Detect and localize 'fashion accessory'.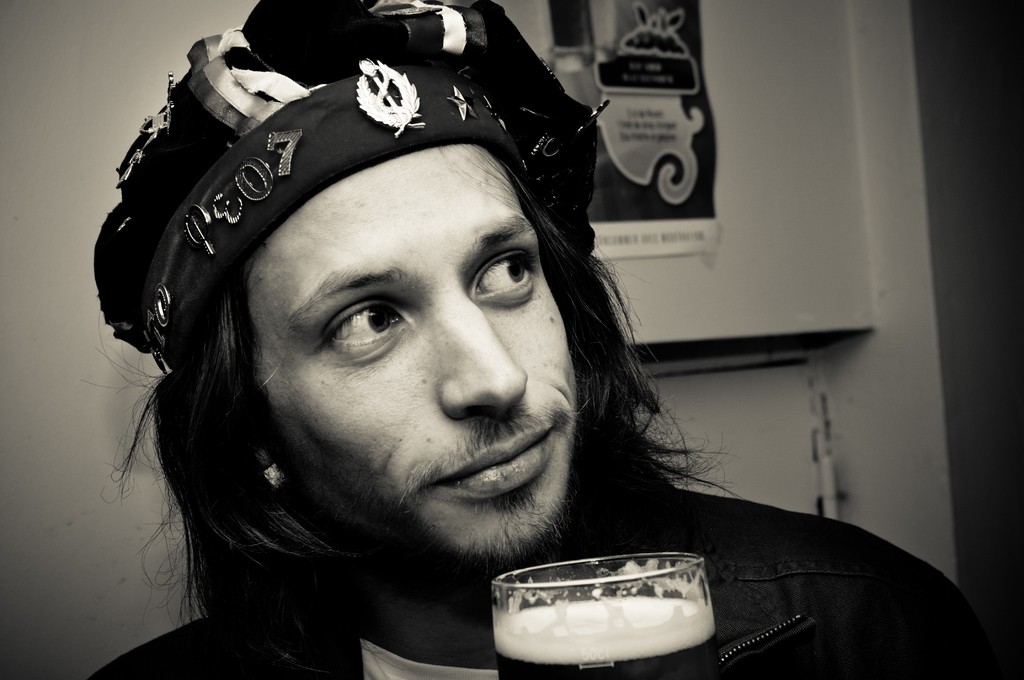
Localized at 262,459,294,489.
